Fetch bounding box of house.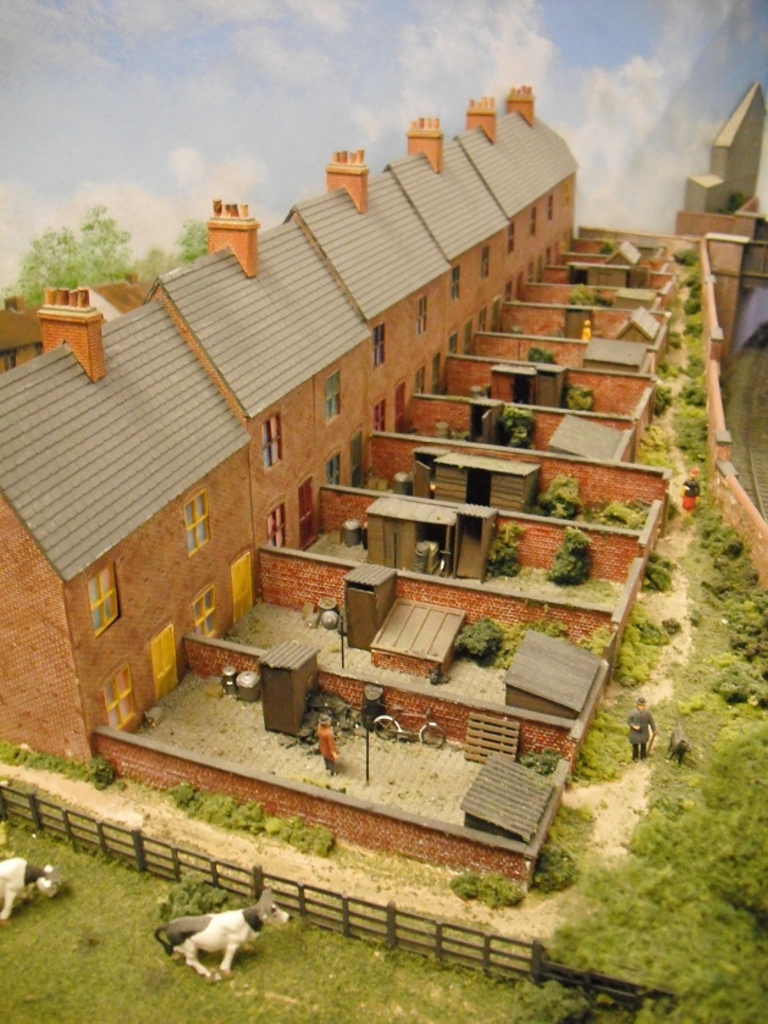
Bbox: (left=278, top=150, right=460, bottom=437).
